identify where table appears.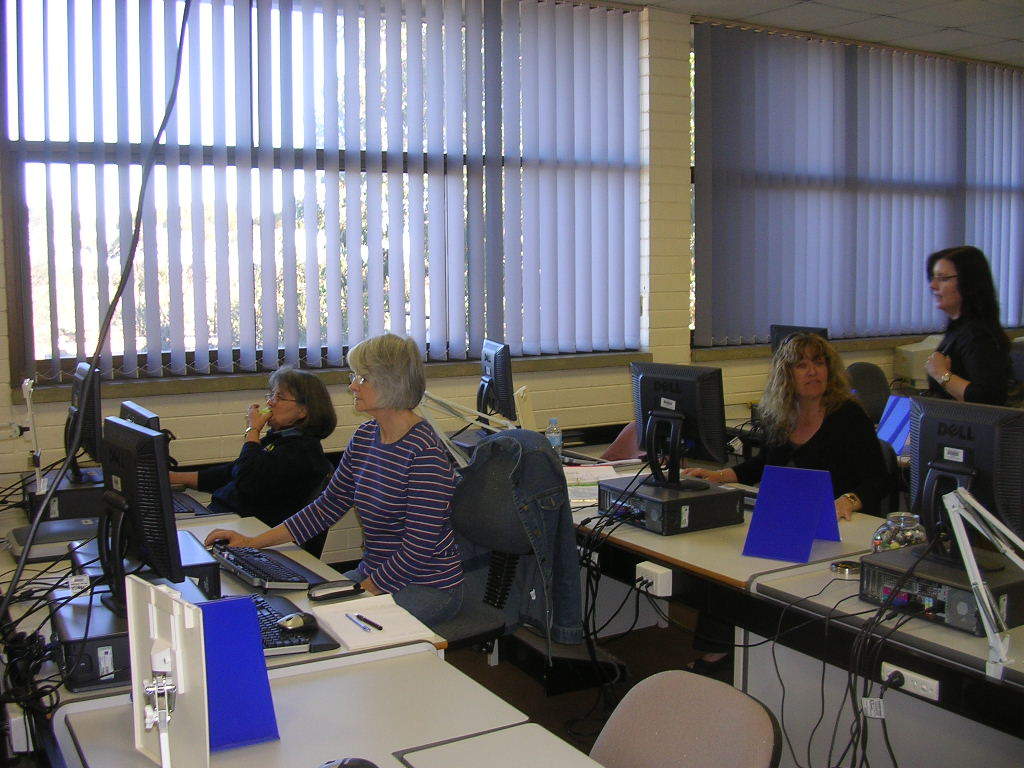
Appears at <bbox>0, 505, 600, 767</bbox>.
